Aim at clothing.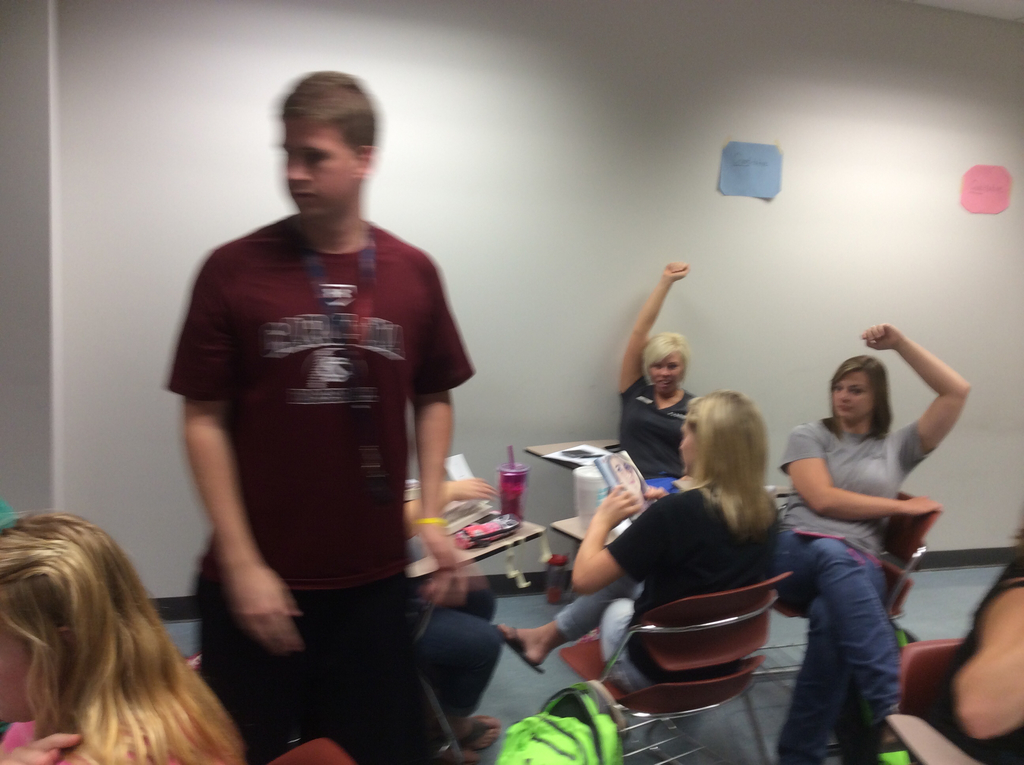
Aimed at bbox(765, 418, 936, 764).
